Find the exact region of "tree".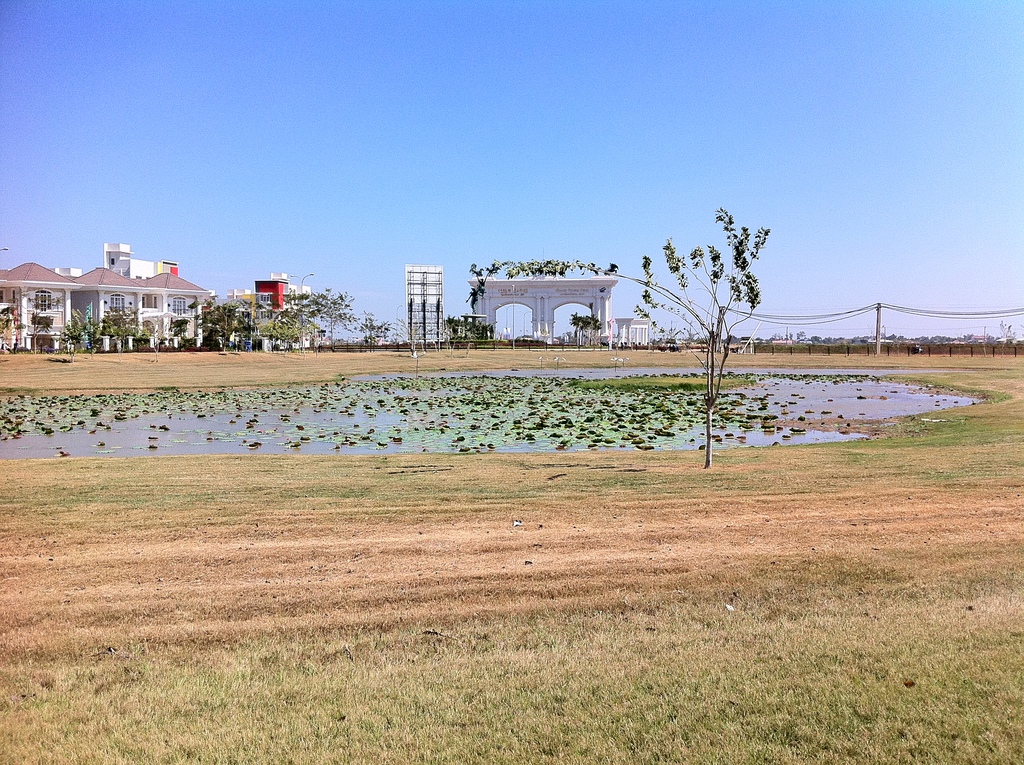
Exact region: select_region(447, 312, 496, 356).
